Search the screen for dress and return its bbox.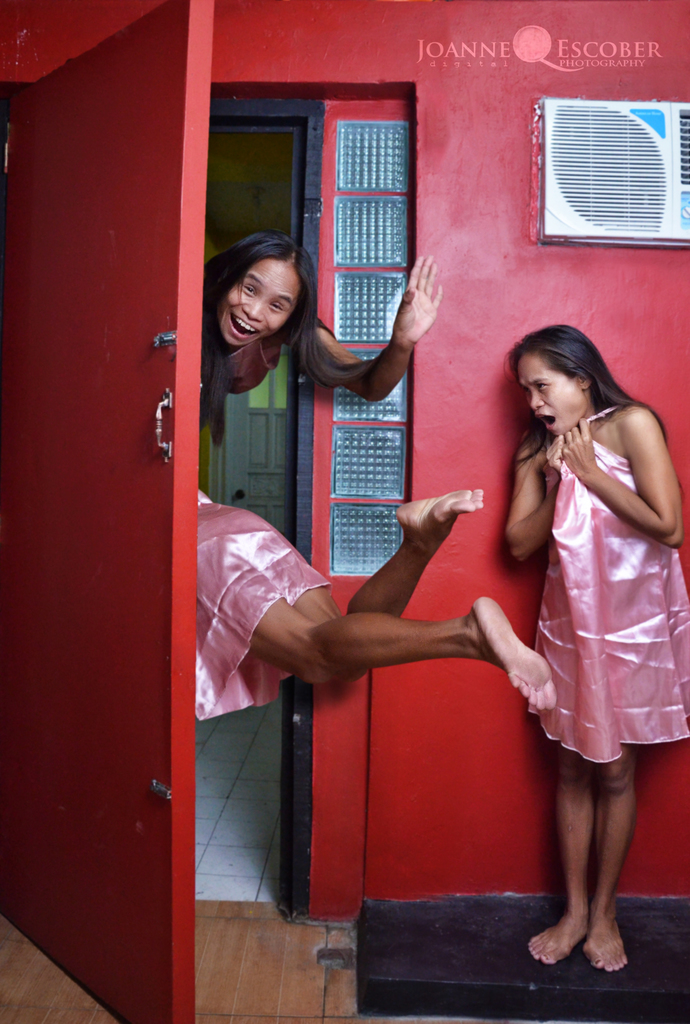
Found: [194, 485, 332, 726].
